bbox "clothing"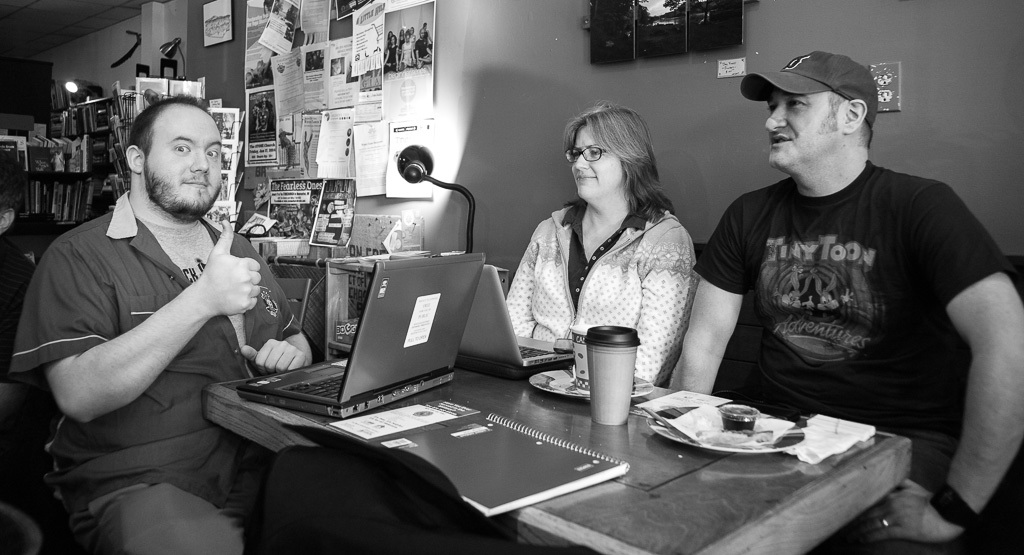
bbox=[262, 442, 506, 554]
